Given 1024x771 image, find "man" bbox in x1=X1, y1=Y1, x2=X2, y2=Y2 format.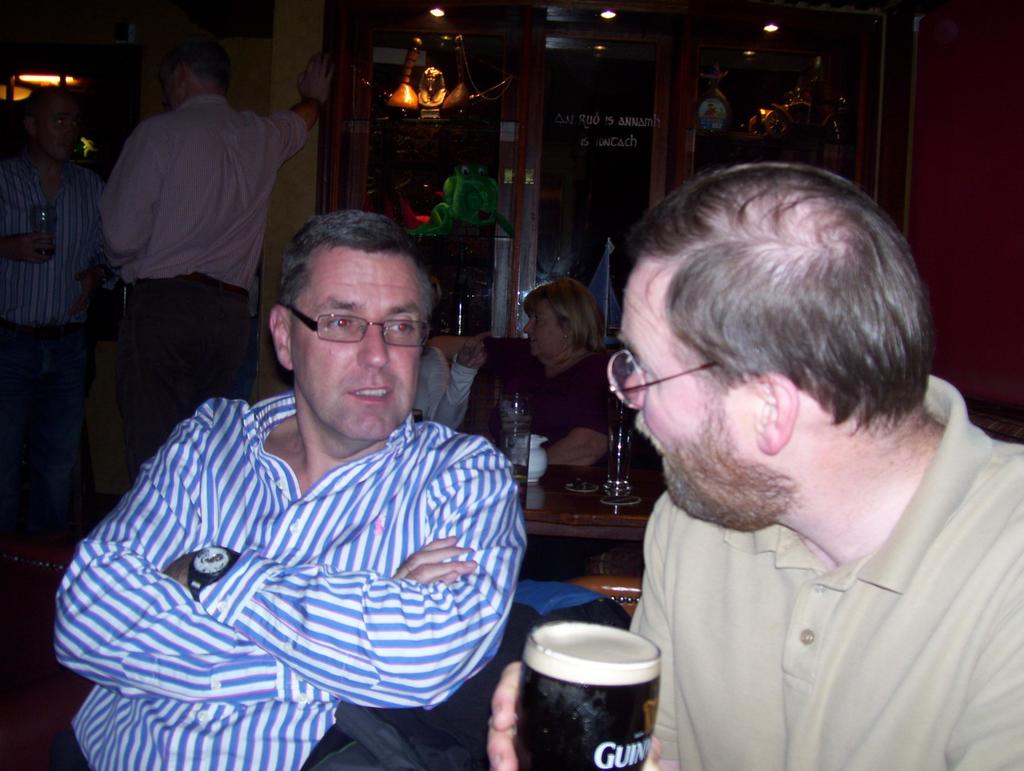
x1=47, y1=204, x2=529, y2=770.
